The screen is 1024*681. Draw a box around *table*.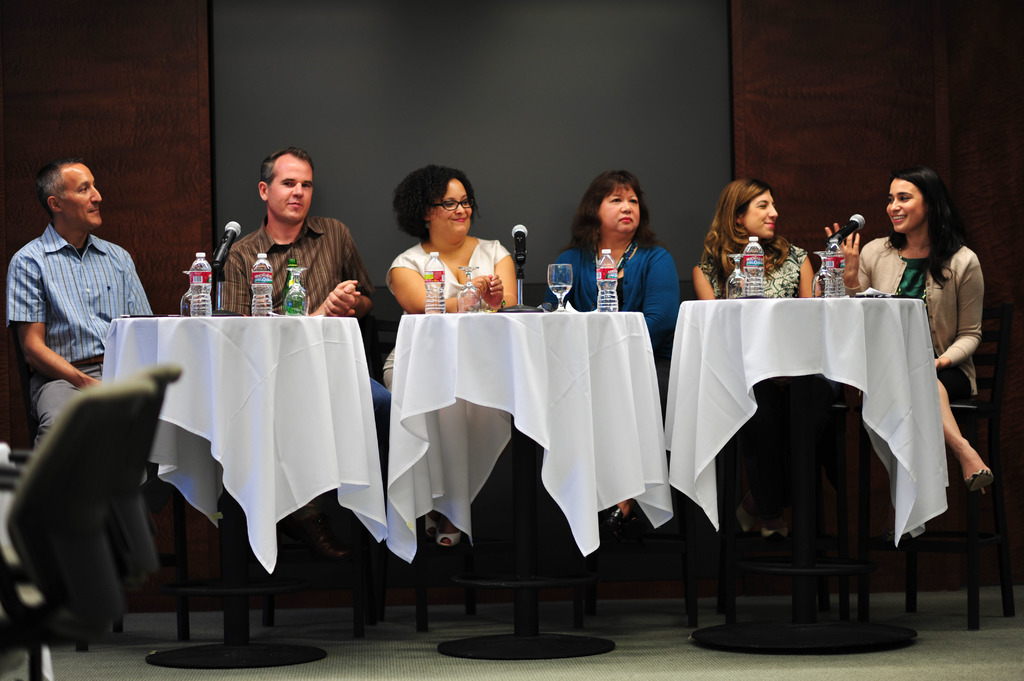
97,313,391,673.
